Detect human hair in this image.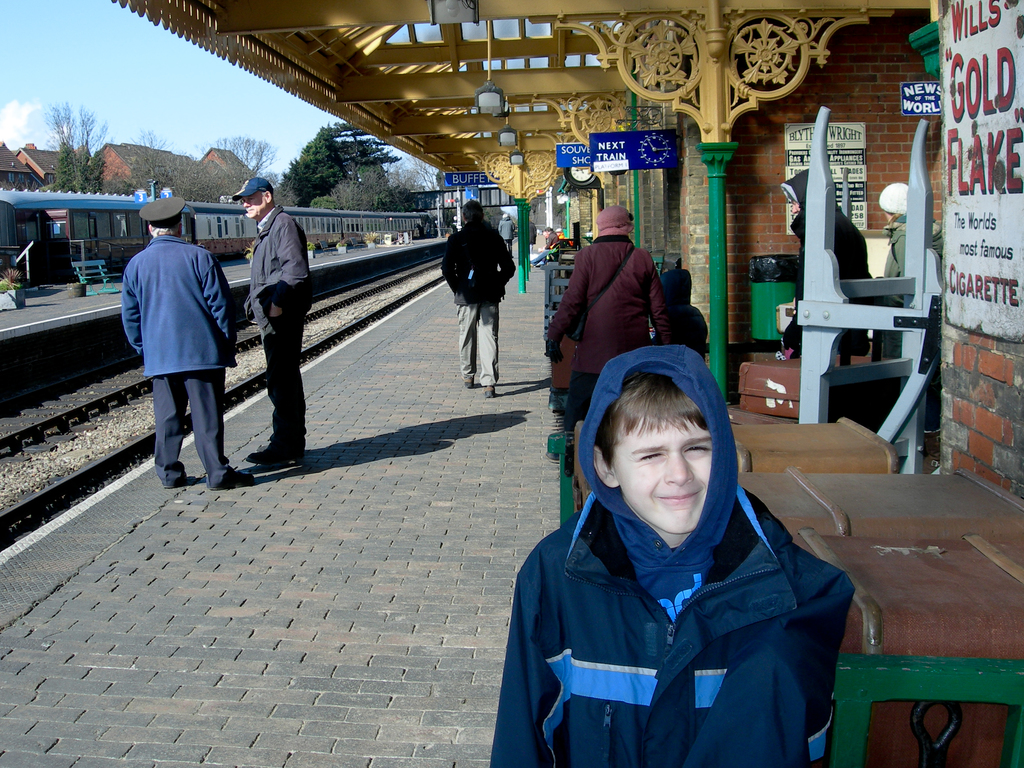
Detection: bbox(461, 202, 481, 219).
